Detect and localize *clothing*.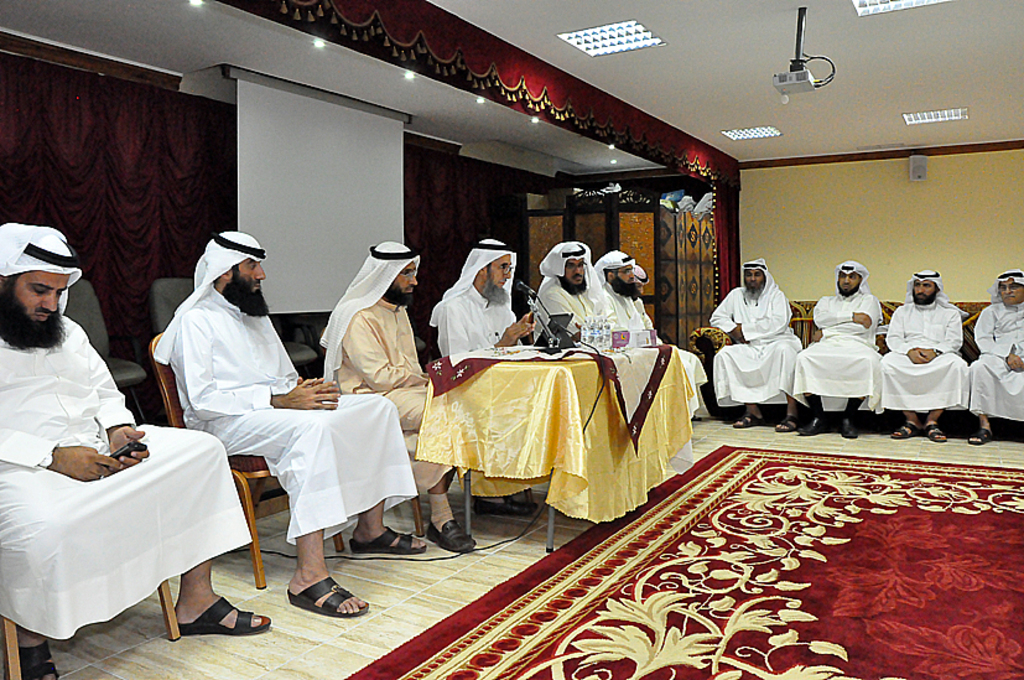
Localized at (882,276,981,410).
